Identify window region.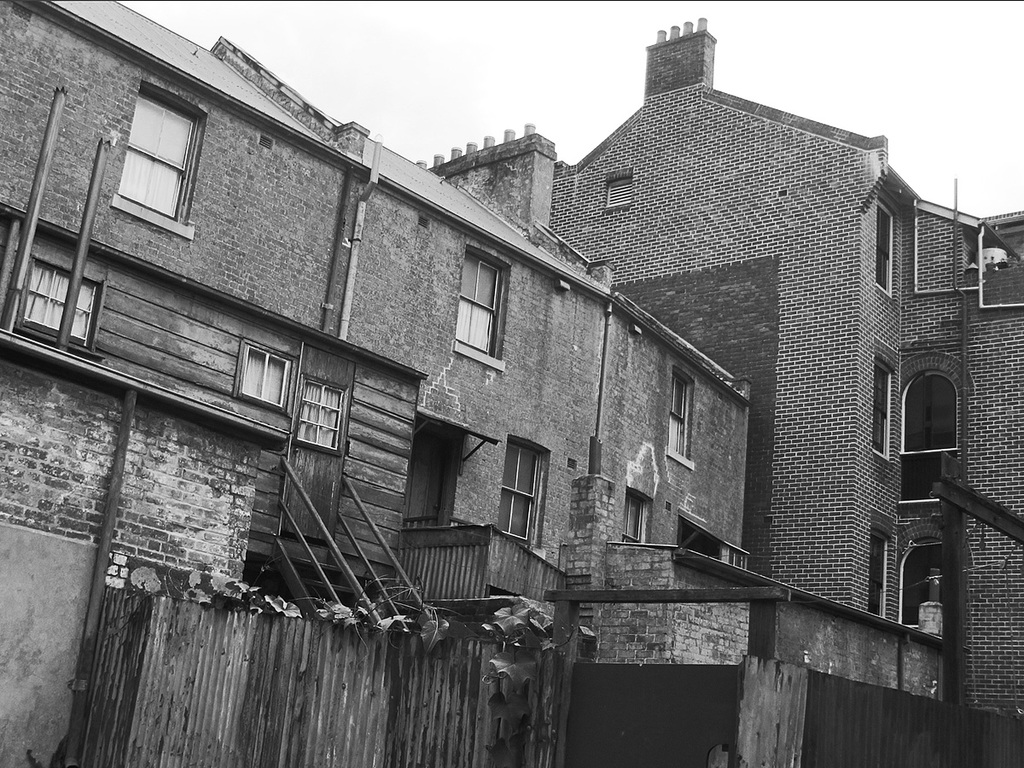
Region: 11, 253, 102, 347.
